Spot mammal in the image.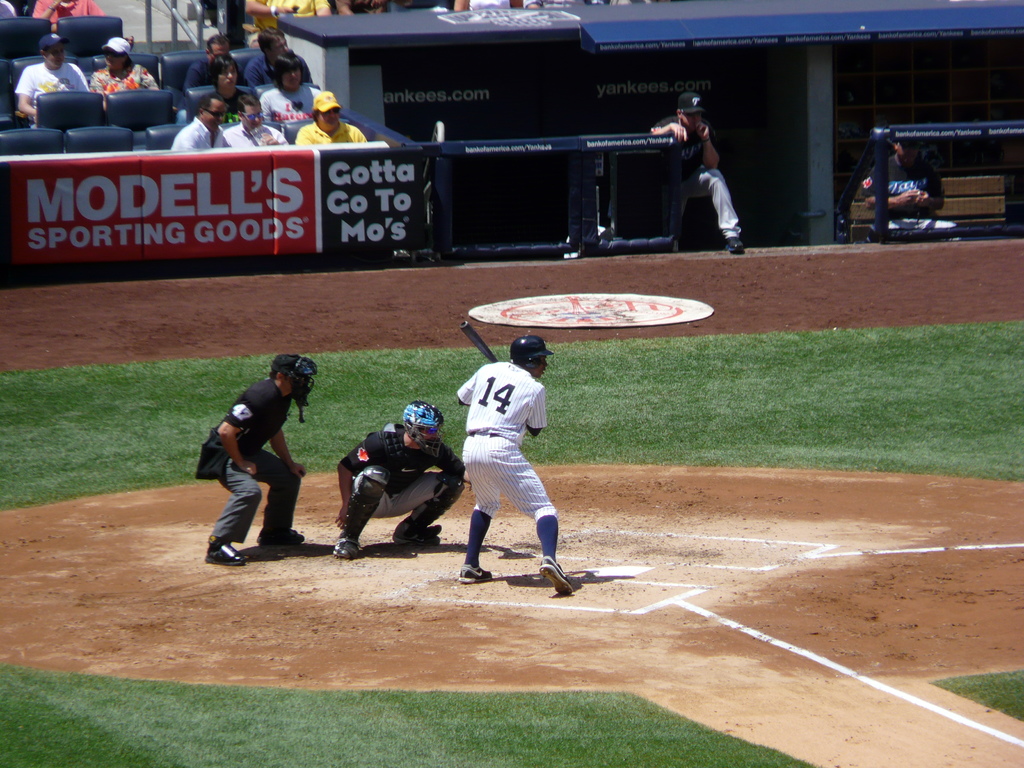
mammal found at Rect(454, 0, 521, 13).
